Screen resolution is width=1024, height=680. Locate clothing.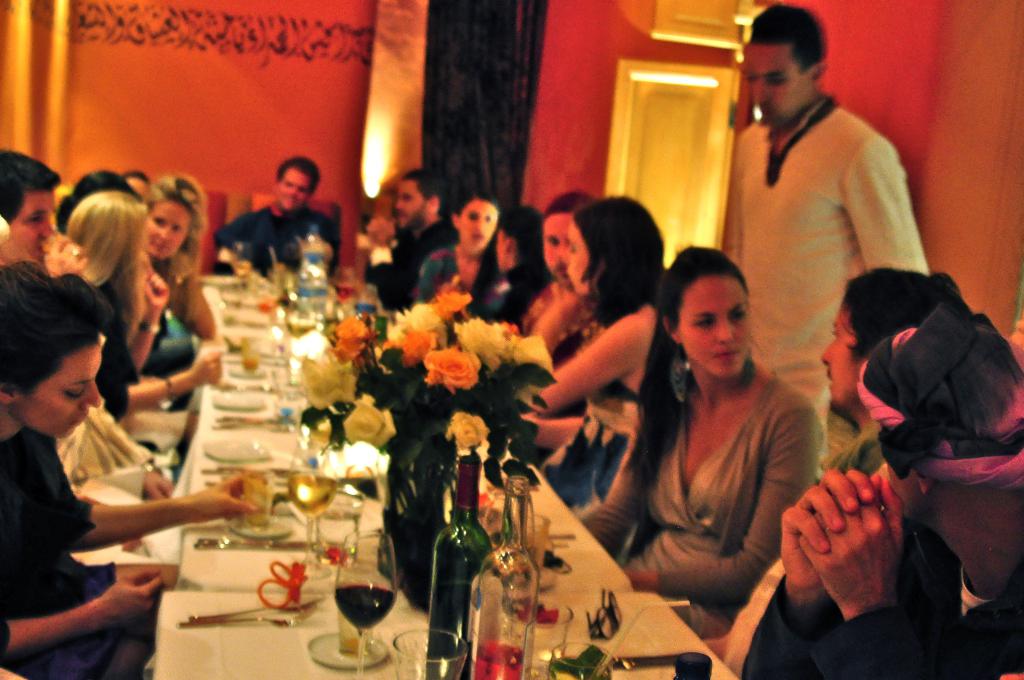
{"left": 0, "top": 423, "right": 156, "bottom": 679}.
